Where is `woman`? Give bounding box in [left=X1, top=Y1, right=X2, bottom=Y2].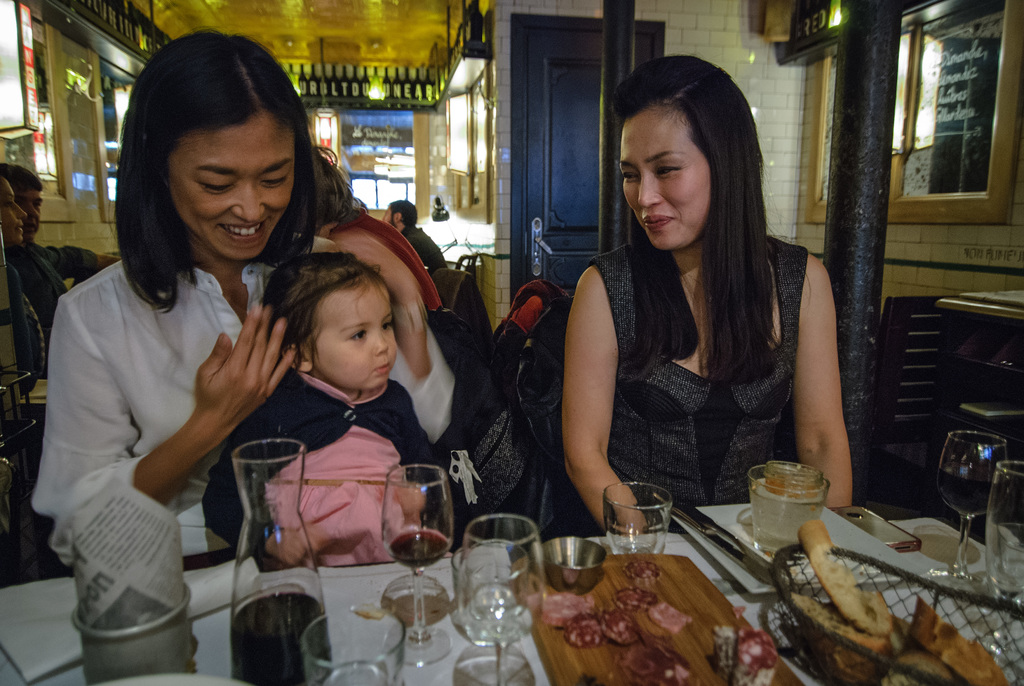
[left=29, top=35, right=486, bottom=568].
